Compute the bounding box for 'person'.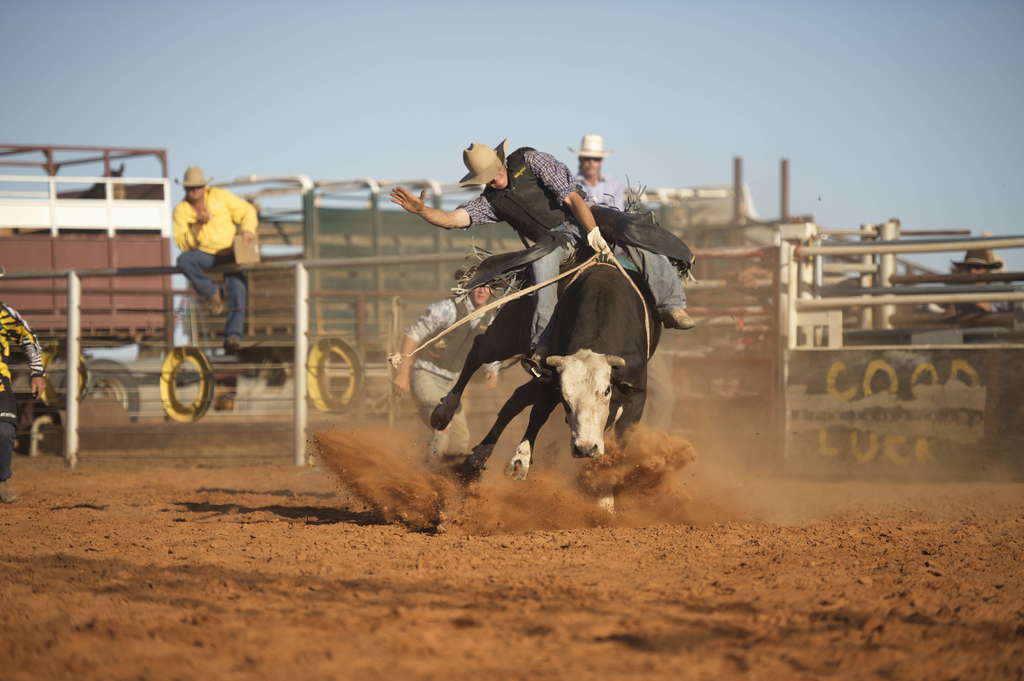
BBox(164, 151, 249, 377).
